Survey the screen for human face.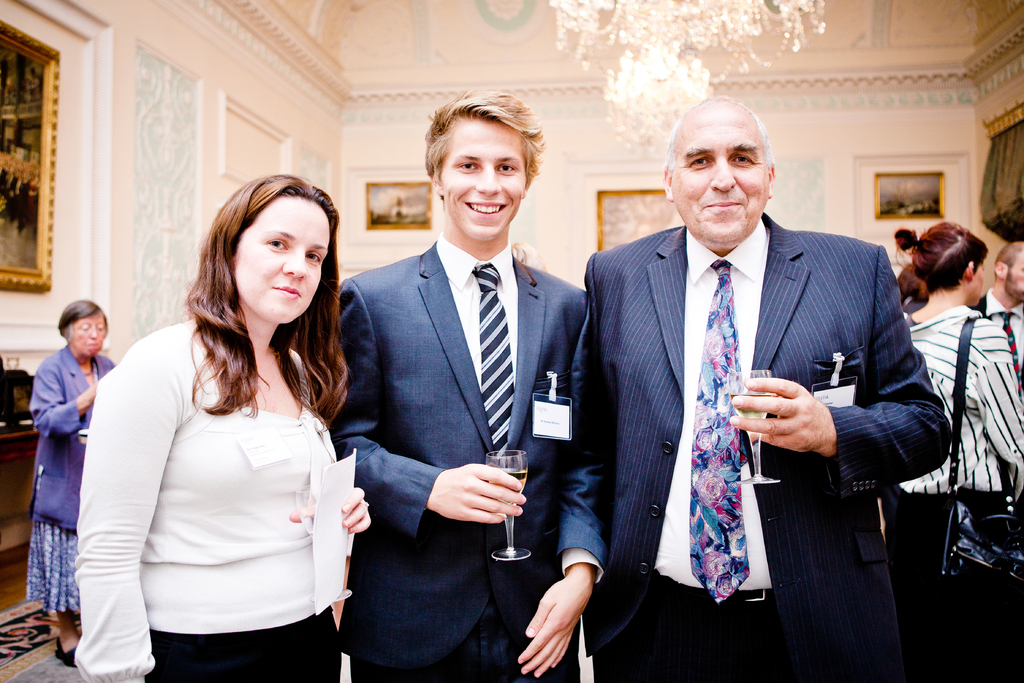
Survey found: left=968, top=260, right=985, bottom=304.
